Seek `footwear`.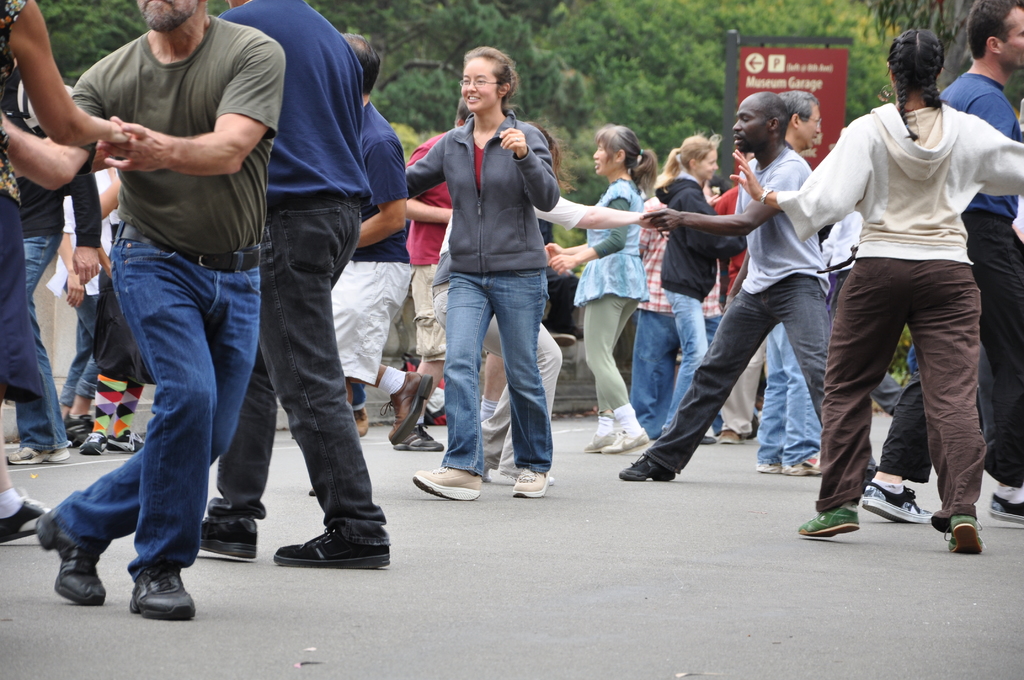
region(39, 506, 106, 608).
